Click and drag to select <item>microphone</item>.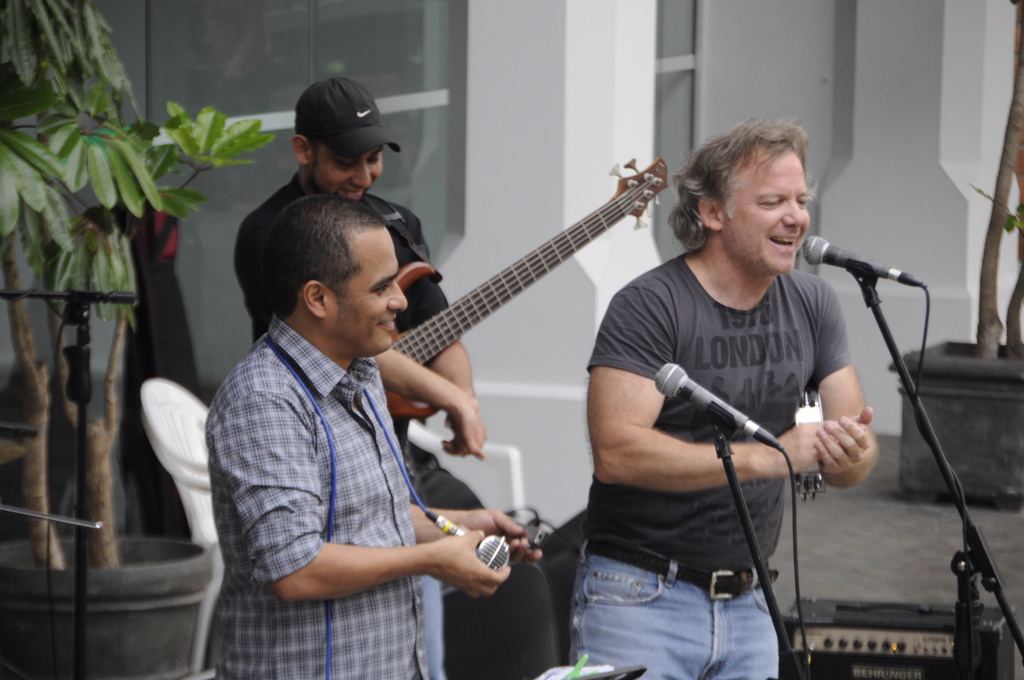
Selection: x1=418 y1=500 x2=513 y2=570.
